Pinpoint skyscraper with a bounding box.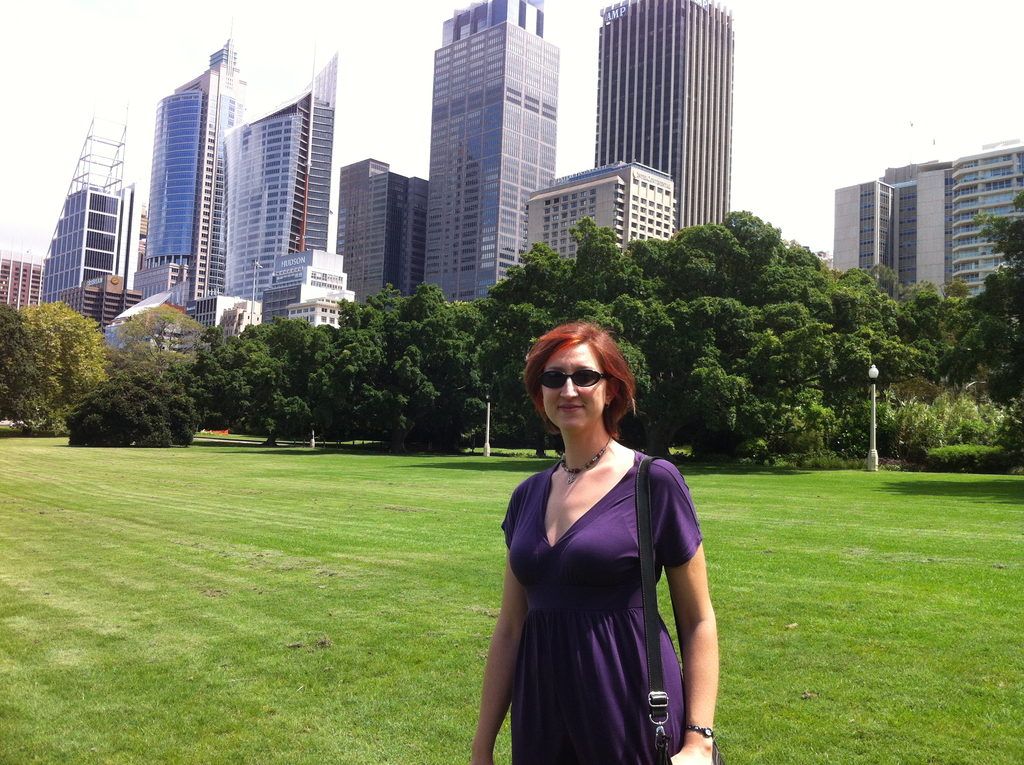
<region>210, 52, 340, 327</region>.
